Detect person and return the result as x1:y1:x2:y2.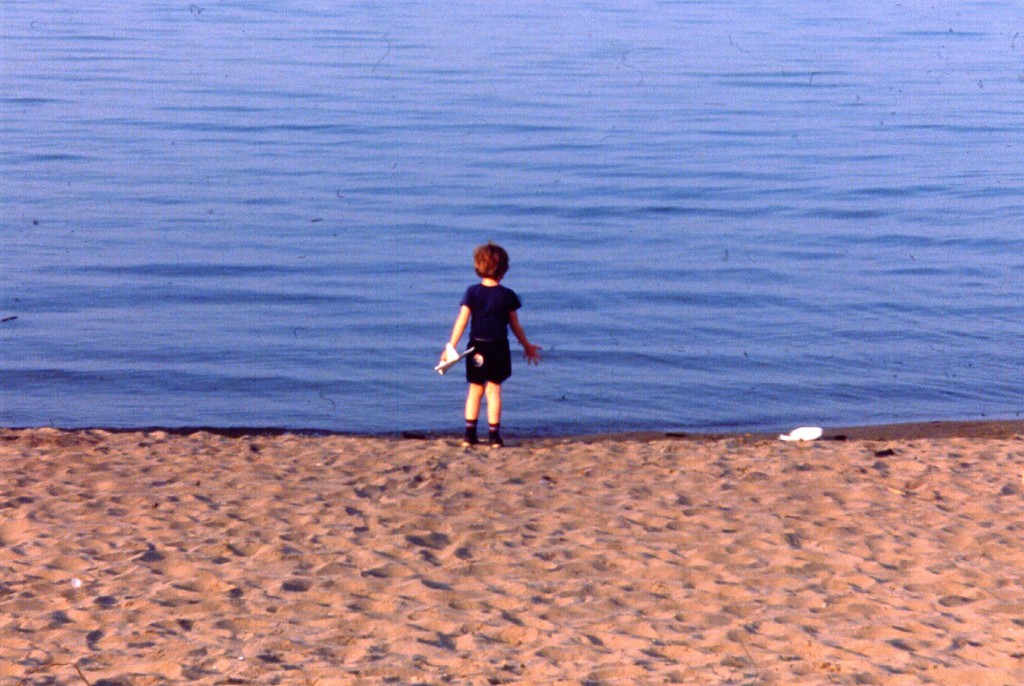
442:243:529:449.
